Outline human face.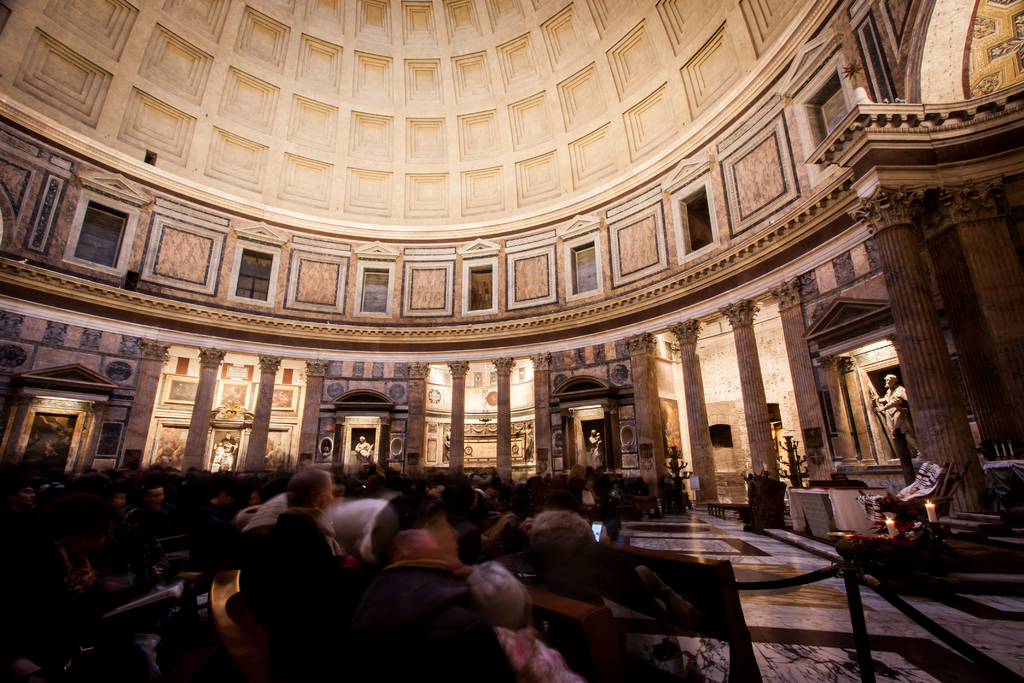
Outline: 319,479,337,520.
